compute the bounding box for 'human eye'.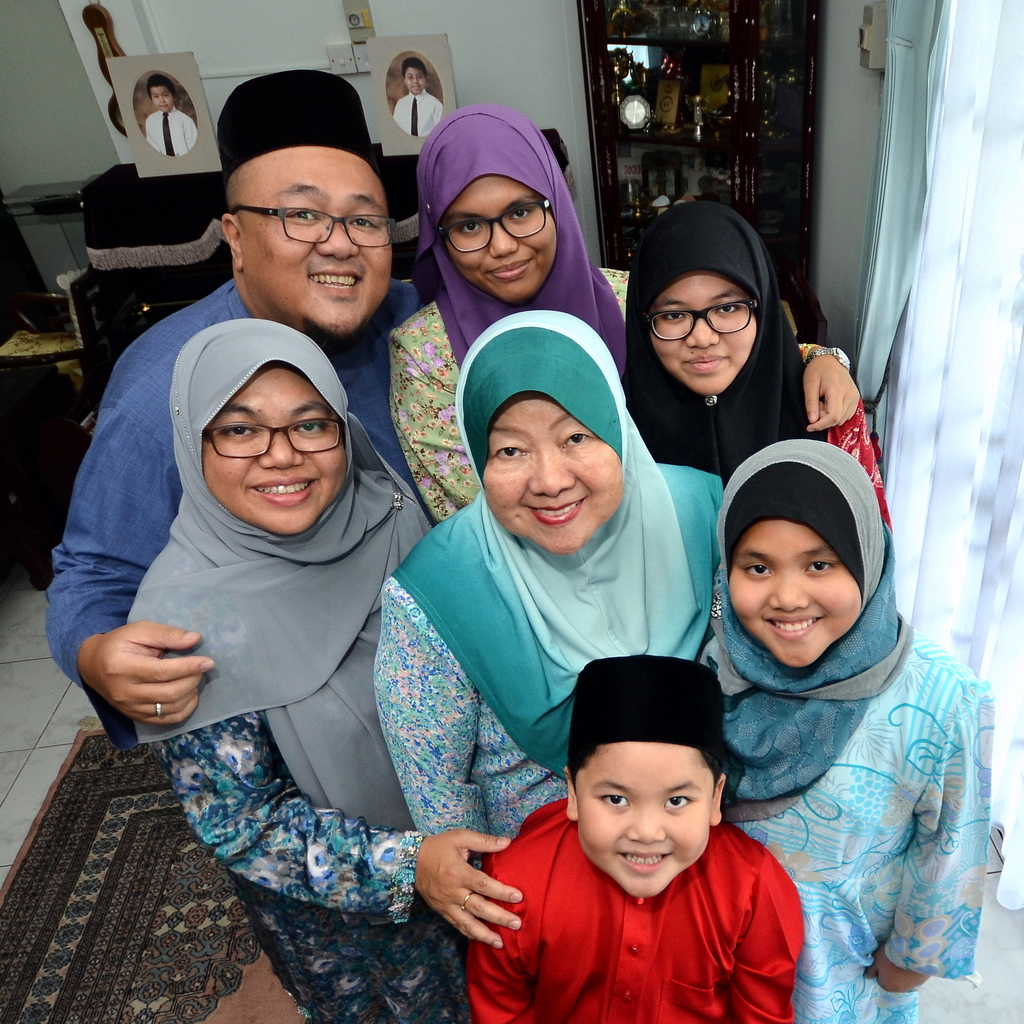
{"left": 489, "top": 440, "right": 529, "bottom": 467}.
